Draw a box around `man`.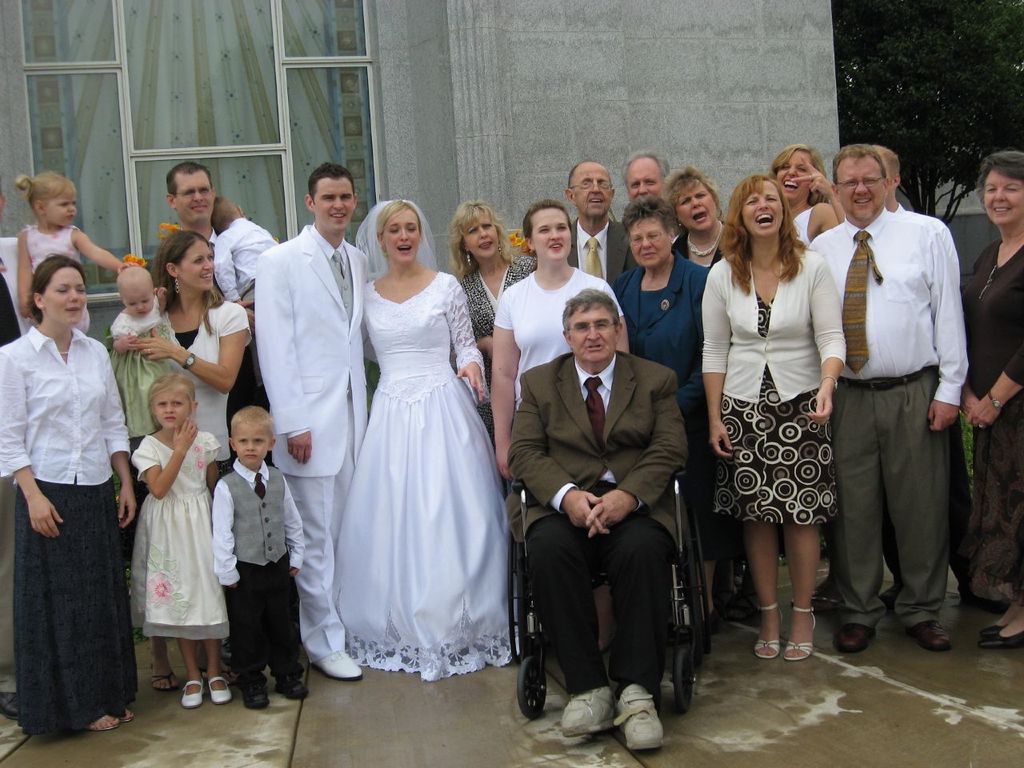
(left=868, top=148, right=984, bottom=604).
